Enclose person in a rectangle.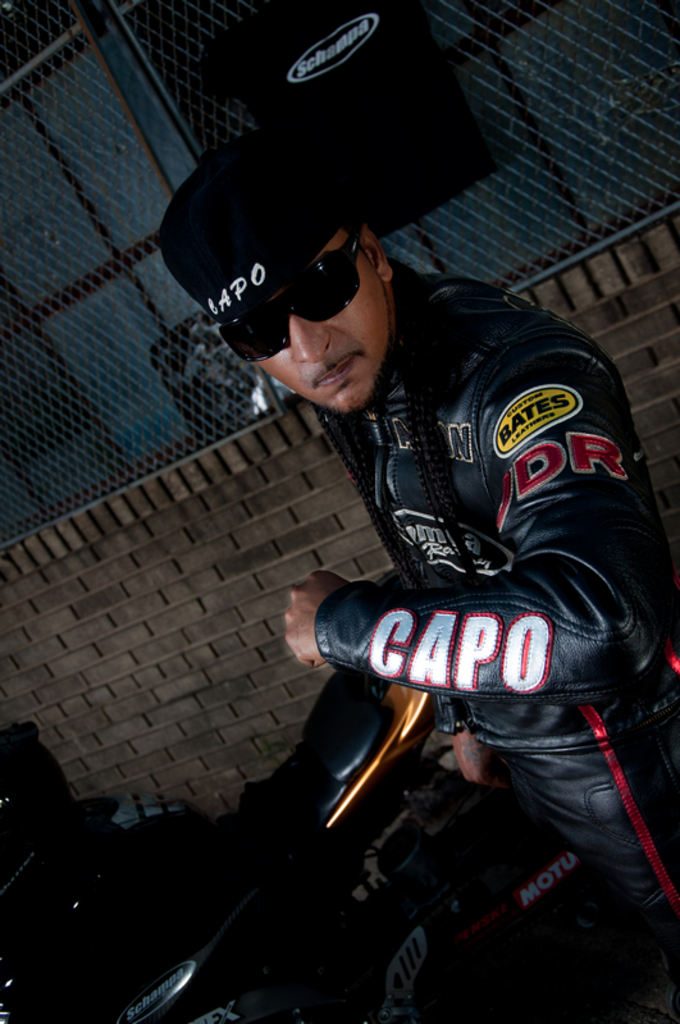
(left=140, top=125, right=679, bottom=997).
